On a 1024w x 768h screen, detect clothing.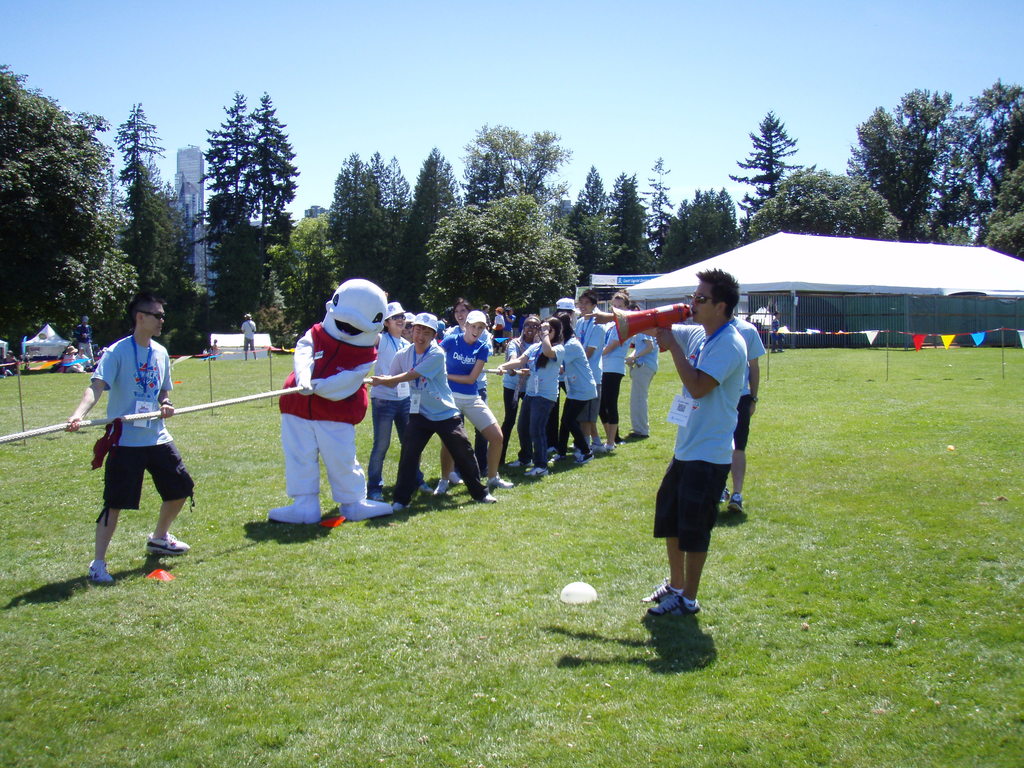
detection(634, 333, 653, 437).
